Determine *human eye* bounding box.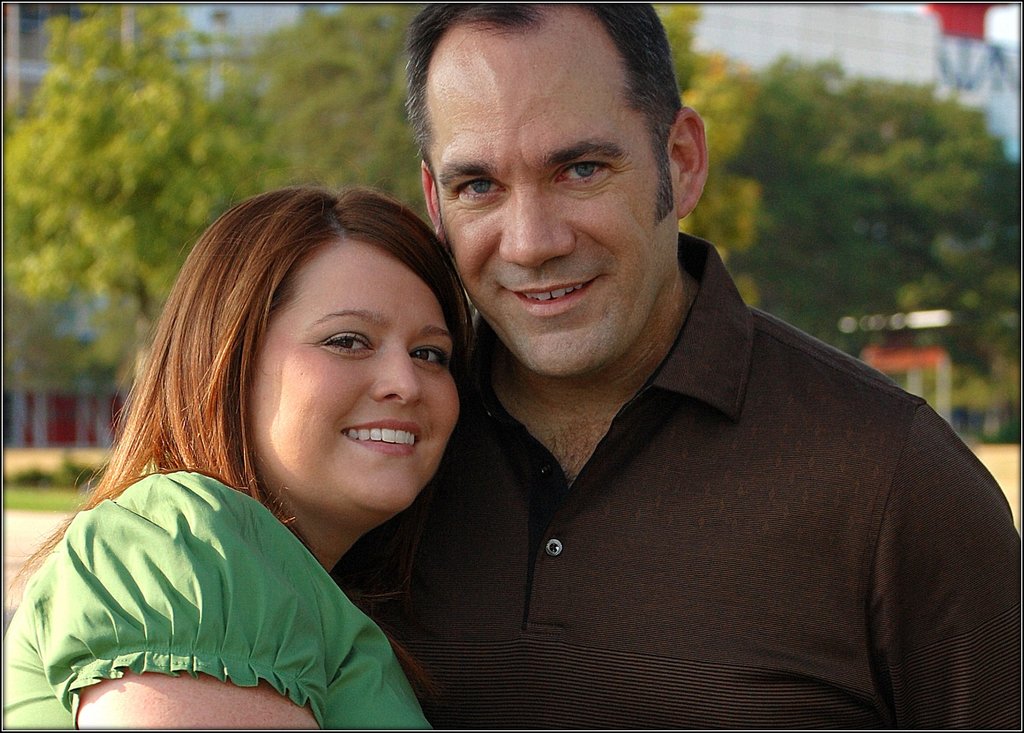
Determined: l=404, t=341, r=450, b=371.
